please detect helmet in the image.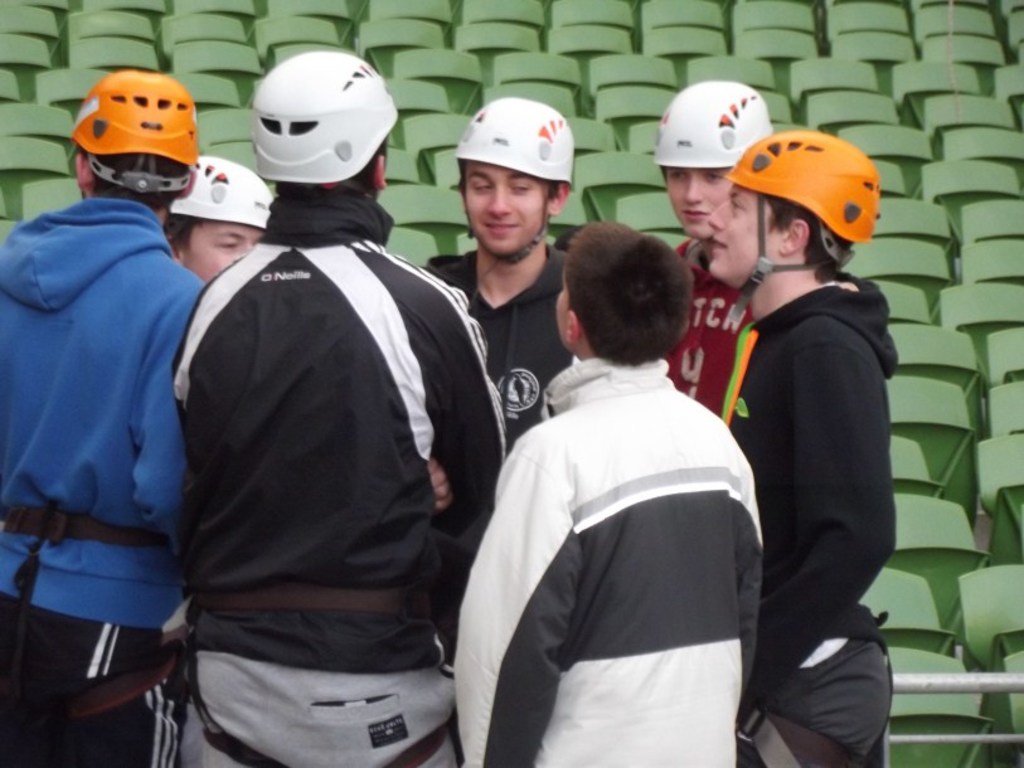
{"left": 253, "top": 44, "right": 411, "bottom": 180}.
